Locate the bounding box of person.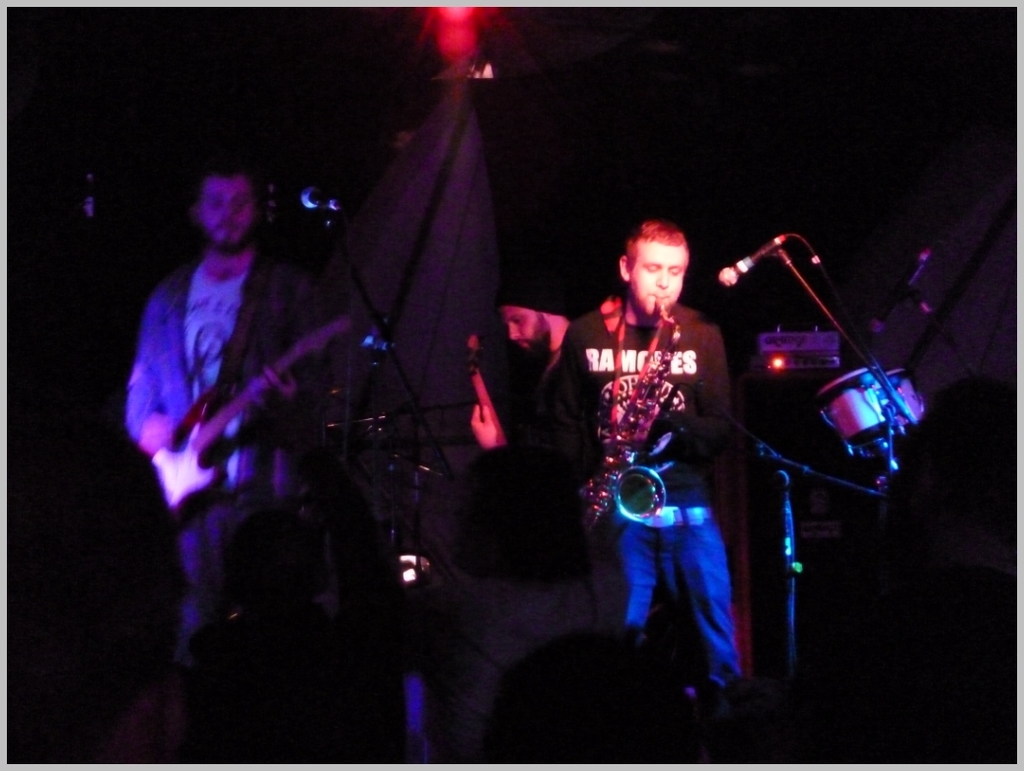
Bounding box: bbox(560, 218, 745, 710).
